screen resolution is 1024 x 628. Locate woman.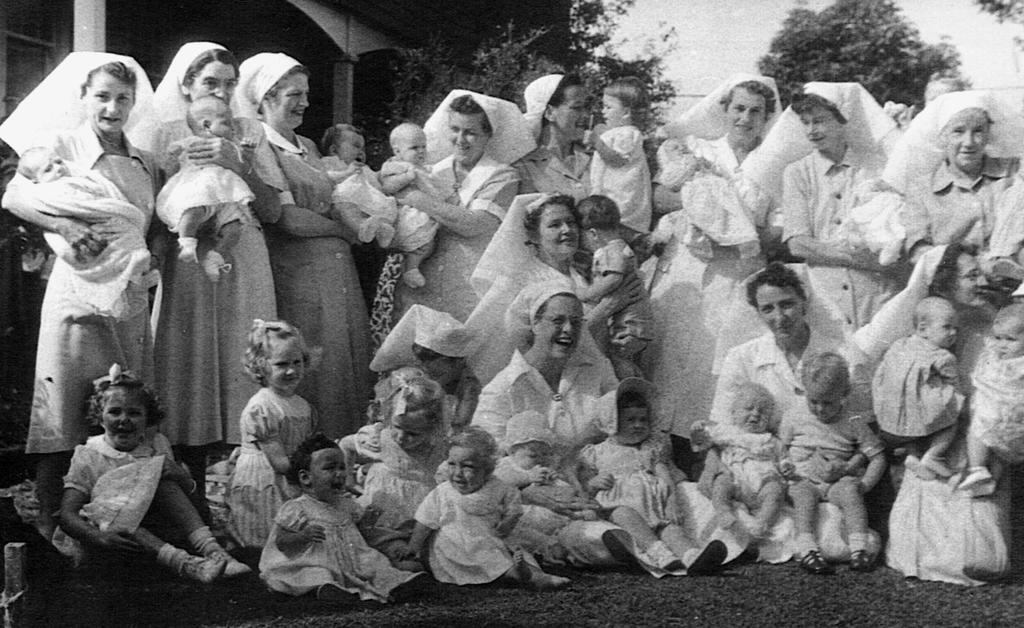
box=[846, 241, 1023, 587].
